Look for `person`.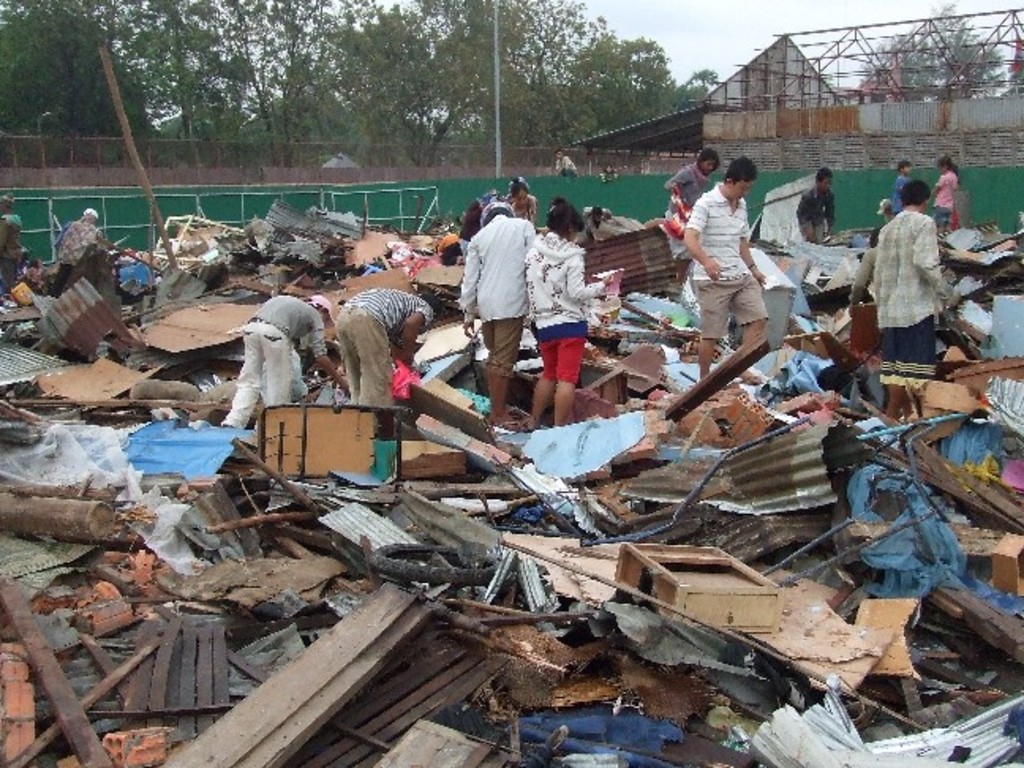
Found: box=[934, 150, 967, 223].
